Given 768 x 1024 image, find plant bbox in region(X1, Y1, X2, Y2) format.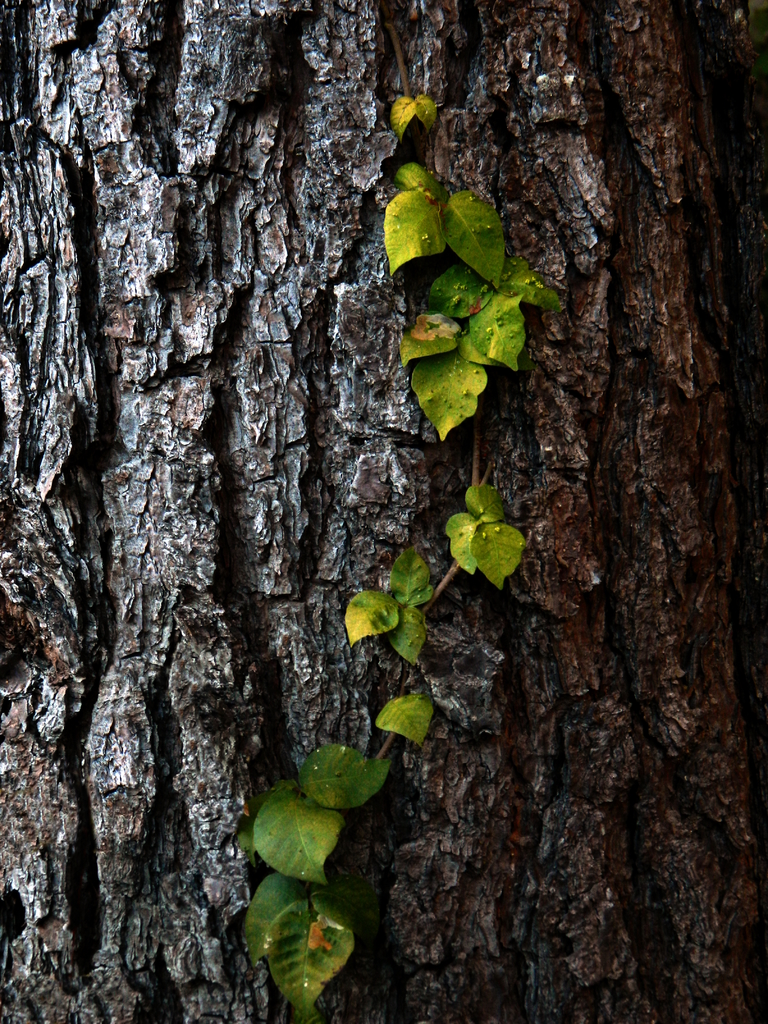
region(371, 154, 520, 287).
